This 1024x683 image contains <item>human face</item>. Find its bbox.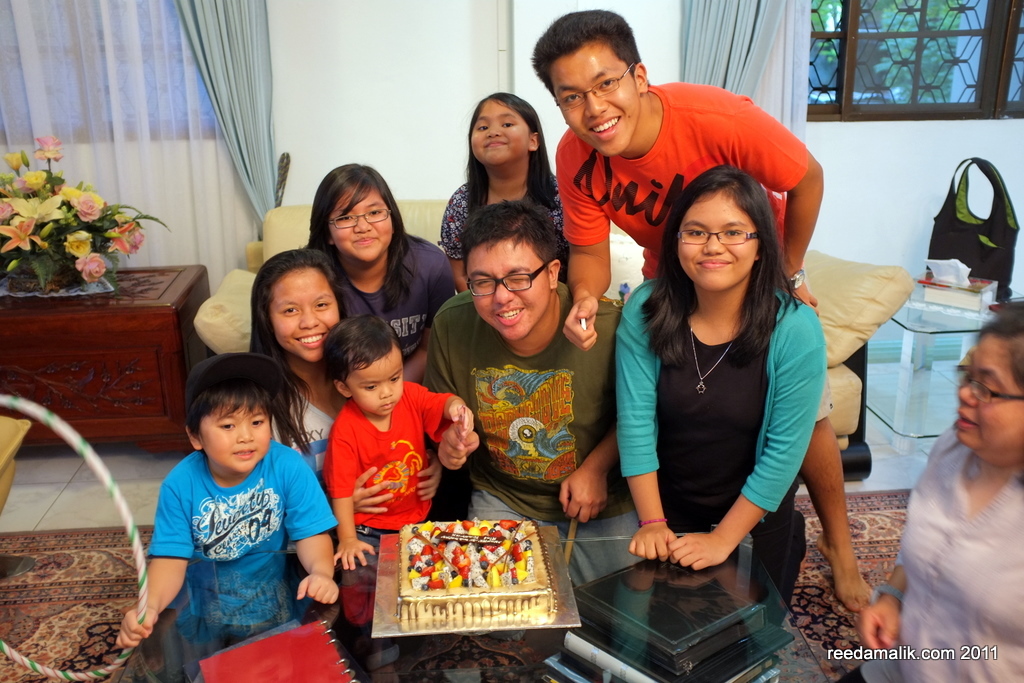
box(551, 39, 640, 155).
